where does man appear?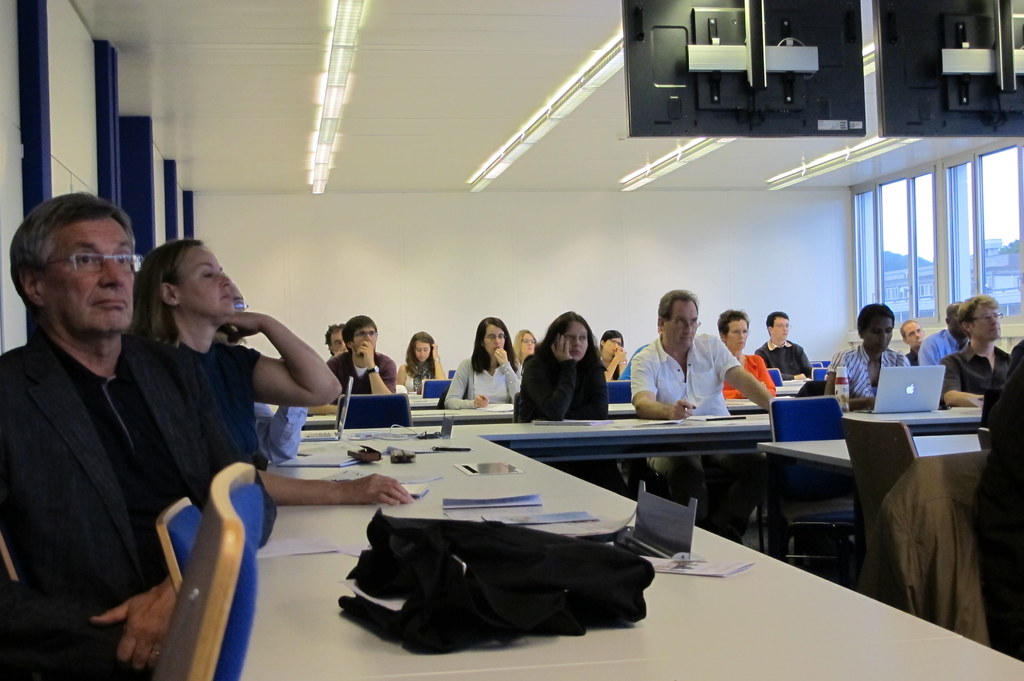
Appears at [933, 285, 1010, 413].
